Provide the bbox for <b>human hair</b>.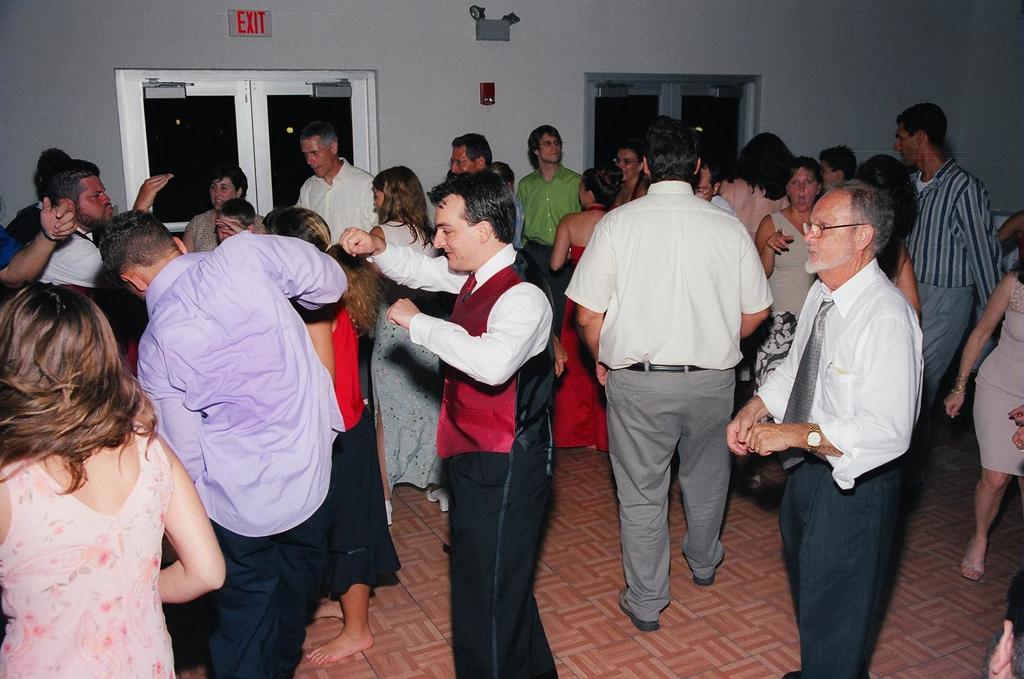
bbox(828, 176, 892, 255).
